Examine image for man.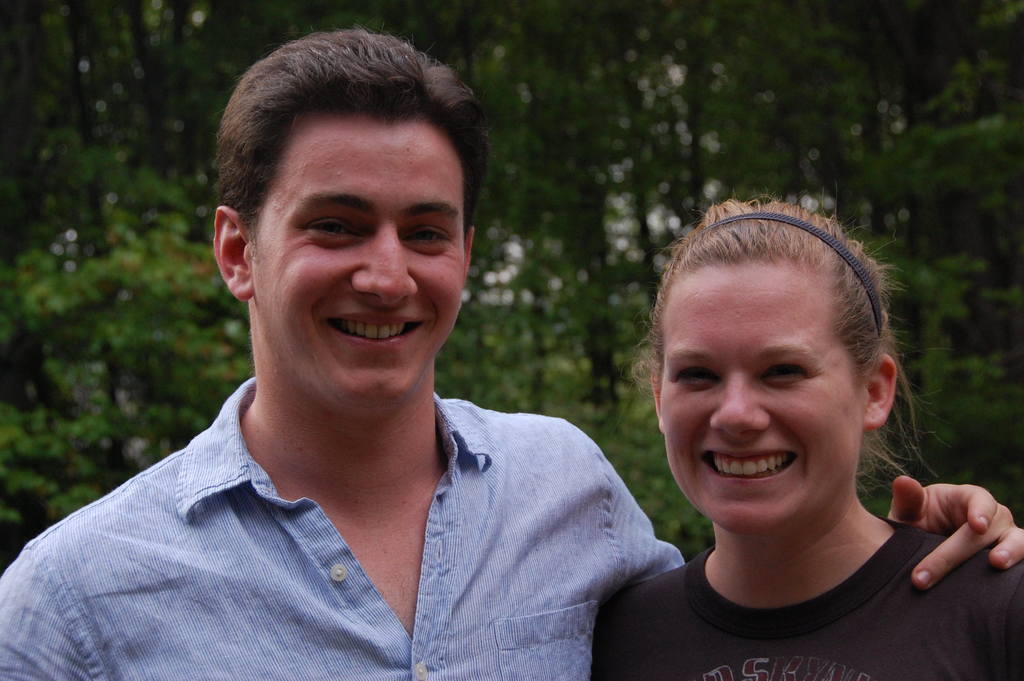
Examination result: box=[0, 29, 1023, 680].
